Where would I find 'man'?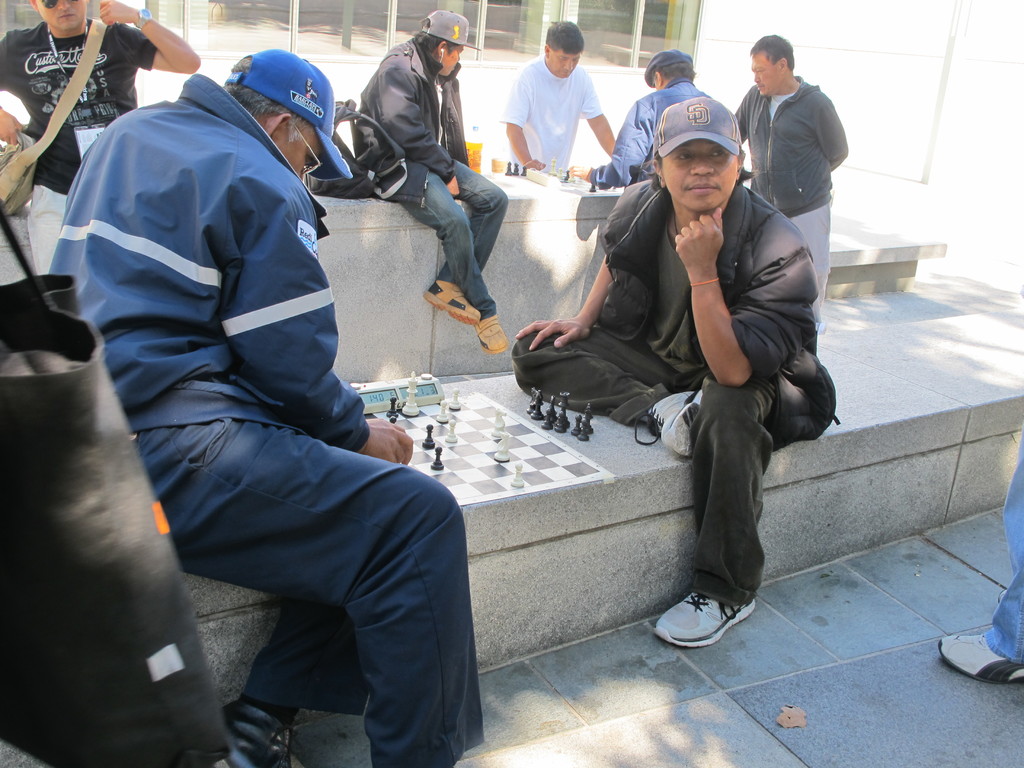
At rect(936, 418, 1023, 685).
